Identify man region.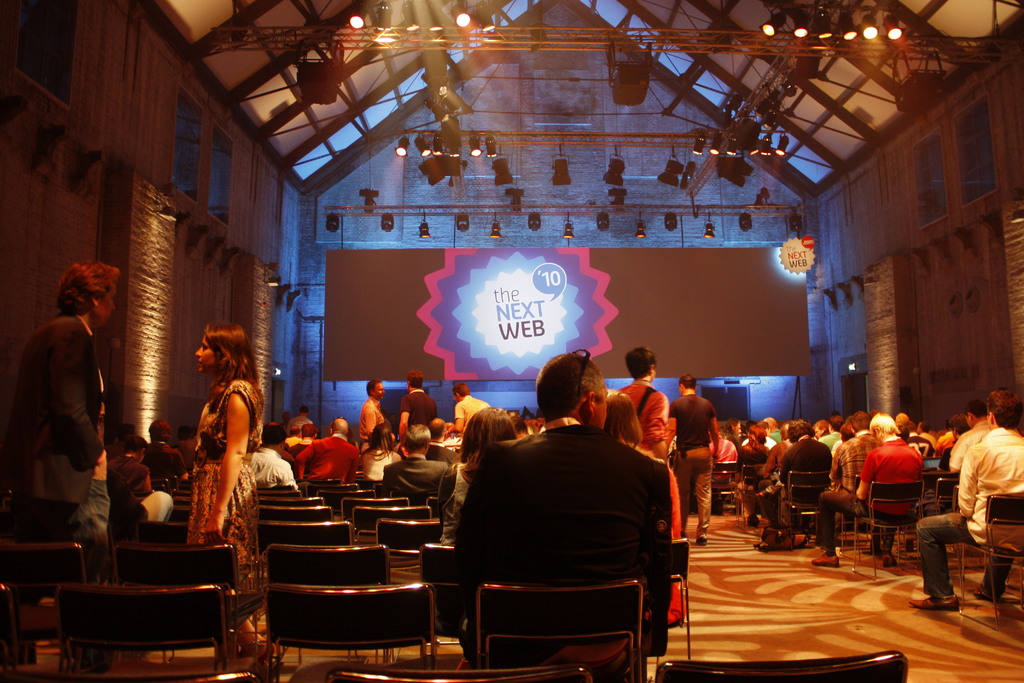
Region: bbox=[452, 352, 671, 666].
